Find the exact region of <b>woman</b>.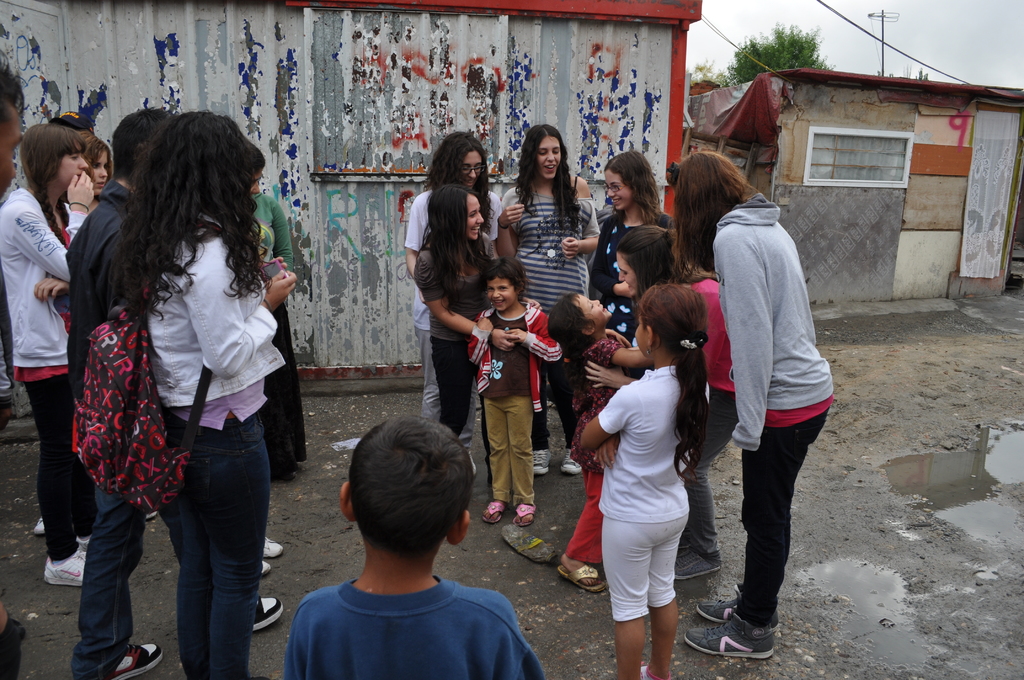
Exact region: <box>53,102,307,654</box>.
